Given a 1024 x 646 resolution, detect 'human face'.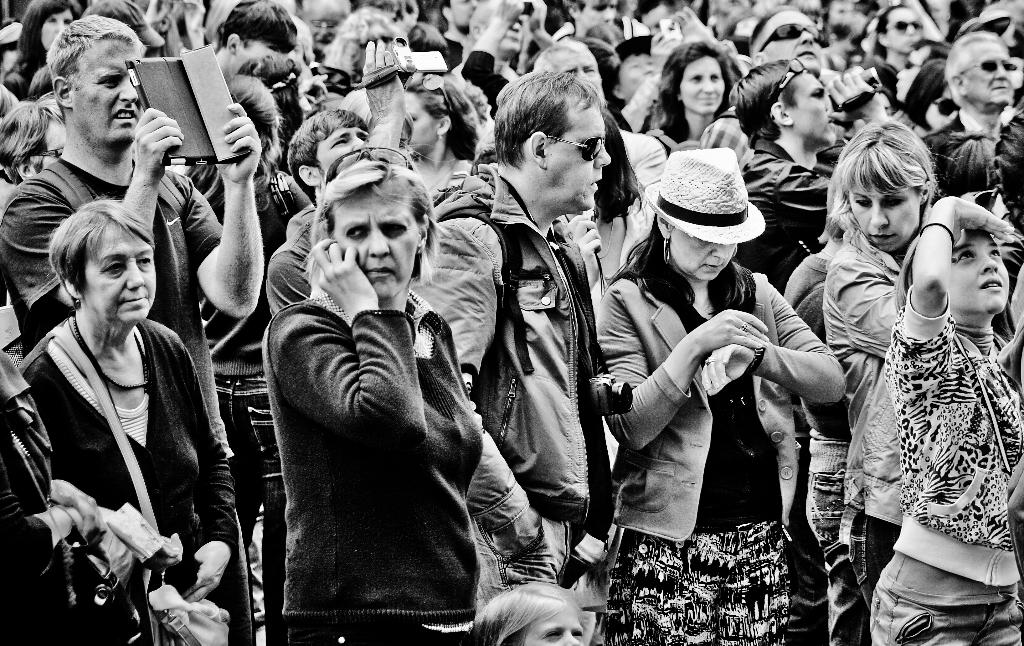
box(884, 2, 929, 52).
